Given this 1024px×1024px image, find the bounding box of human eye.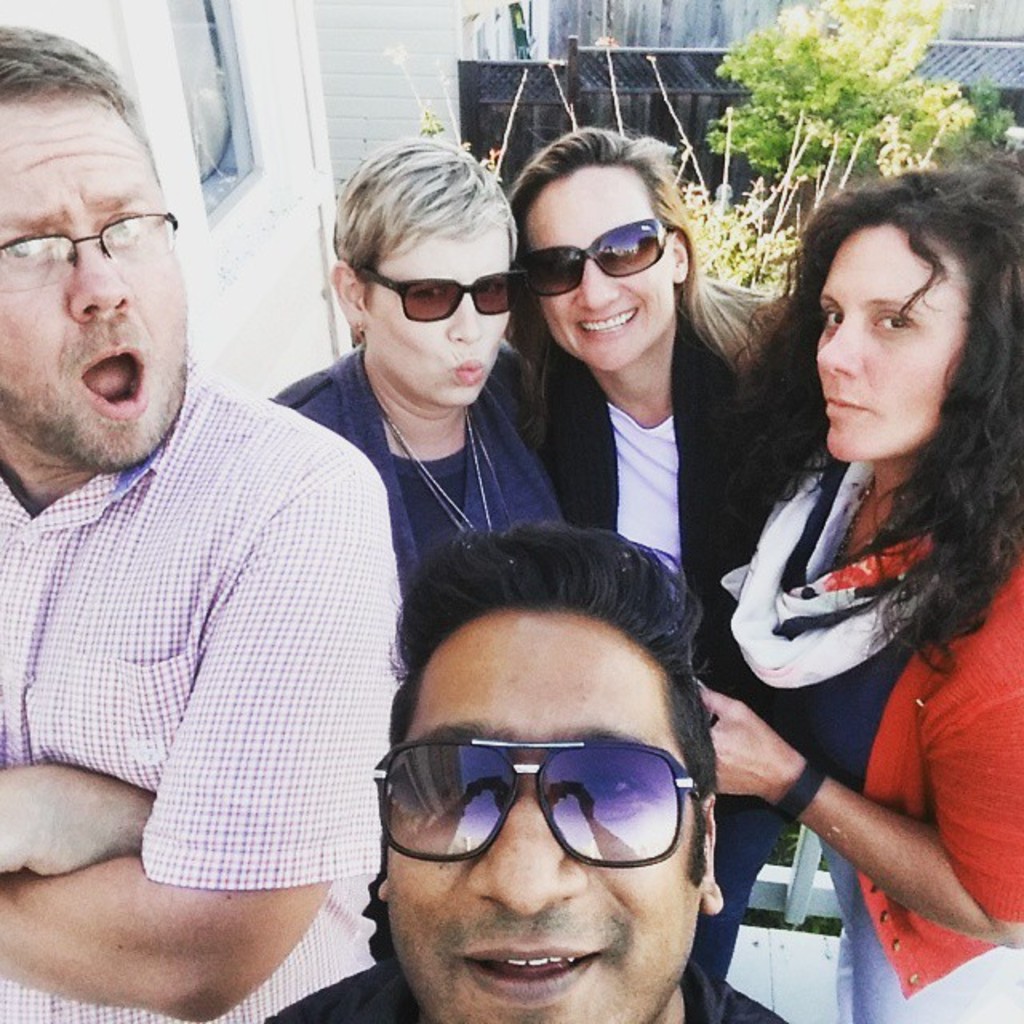
[474,278,502,302].
